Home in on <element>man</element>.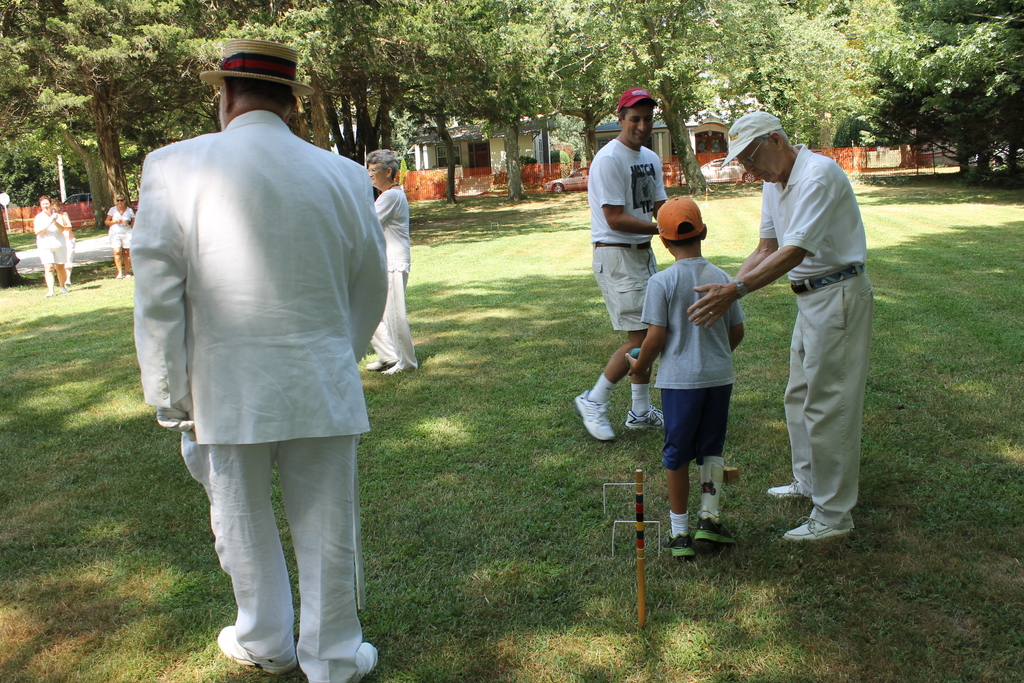
Homed in at [x1=575, y1=84, x2=664, y2=438].
